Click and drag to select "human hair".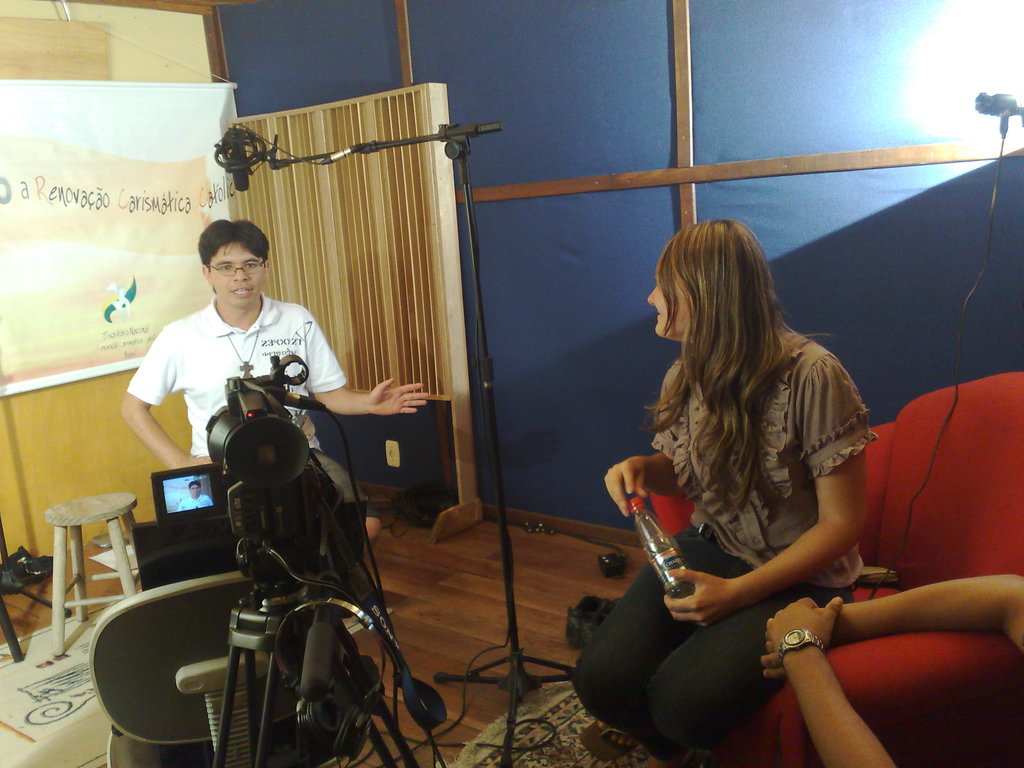
Selection: {"x1": 196, "y1": 220, "x2": 271, "y2": 276}.
